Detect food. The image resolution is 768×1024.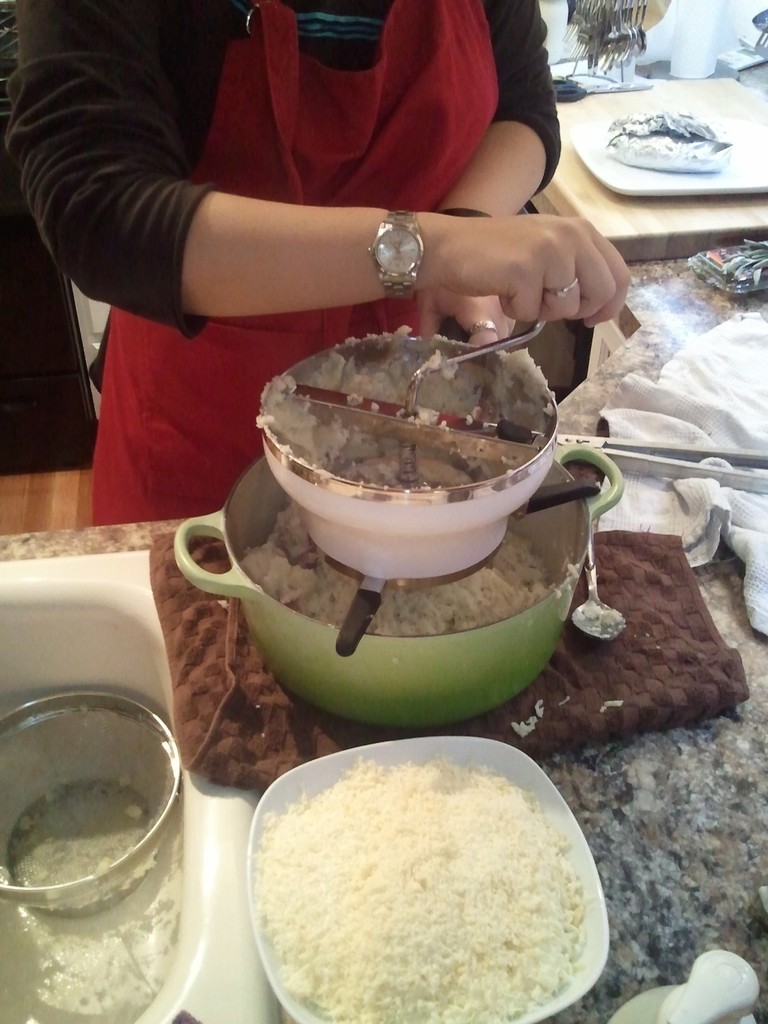
locate(247, 739, 606, 1023).
